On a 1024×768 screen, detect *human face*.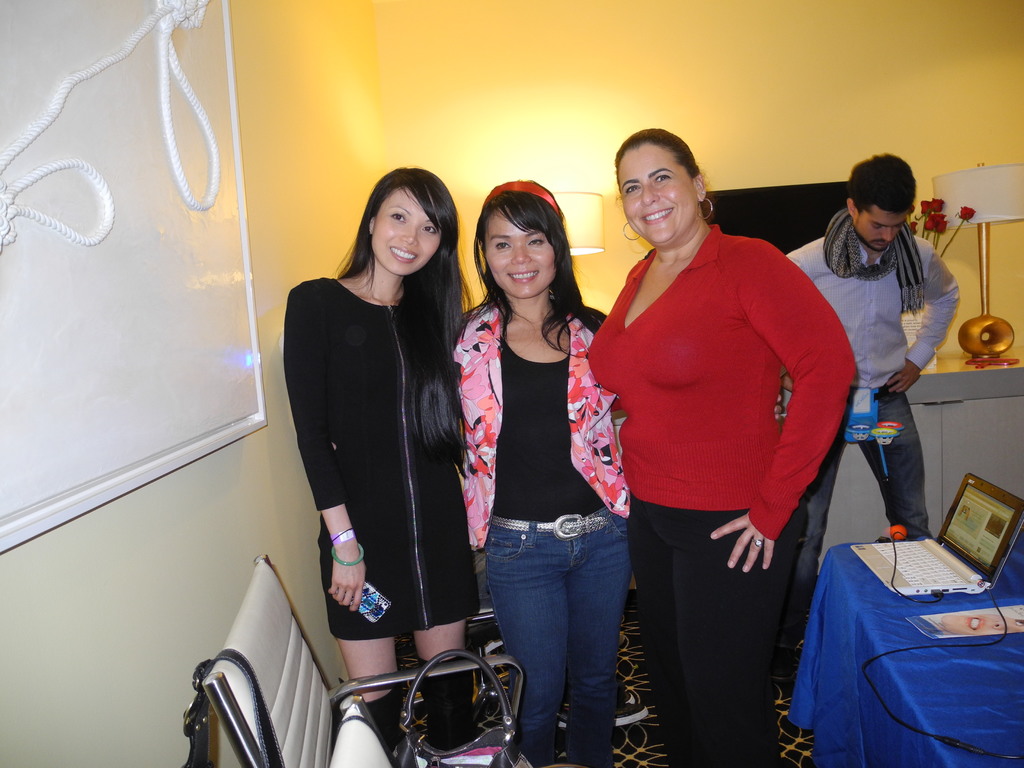
box(487, 205, 556, 302).
